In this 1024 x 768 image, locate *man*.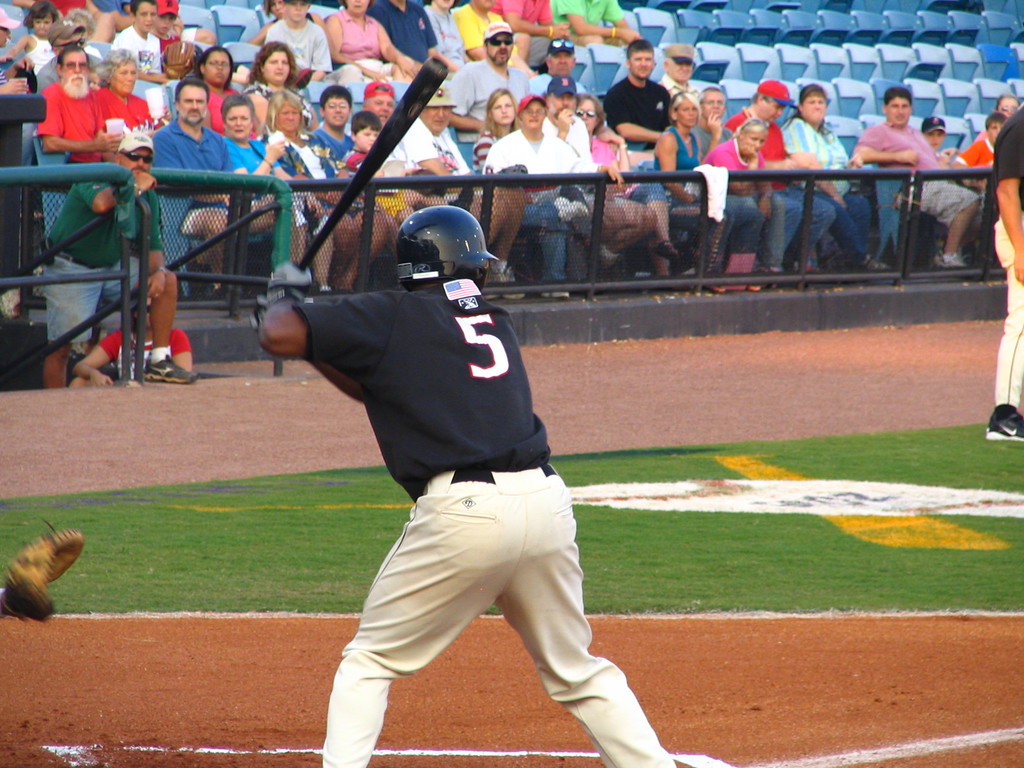
Bounding box: BBox(386, 84, 520, 301).
